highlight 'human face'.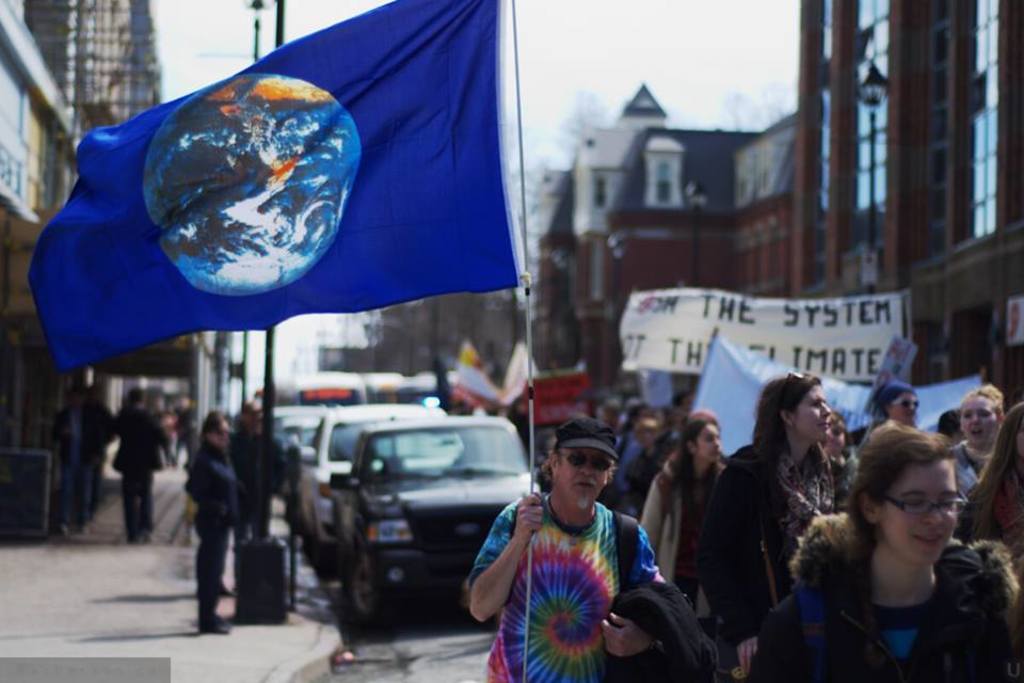
Highlighted region: region(883, 459, 956, 566).
